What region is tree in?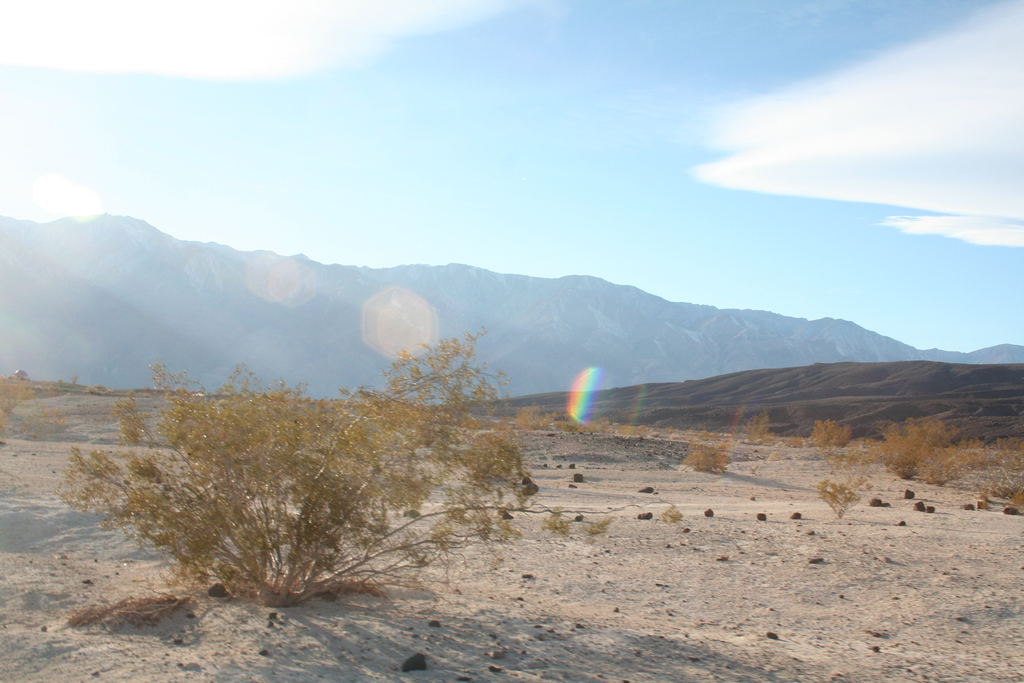
region(66, 356, 490, 609).
